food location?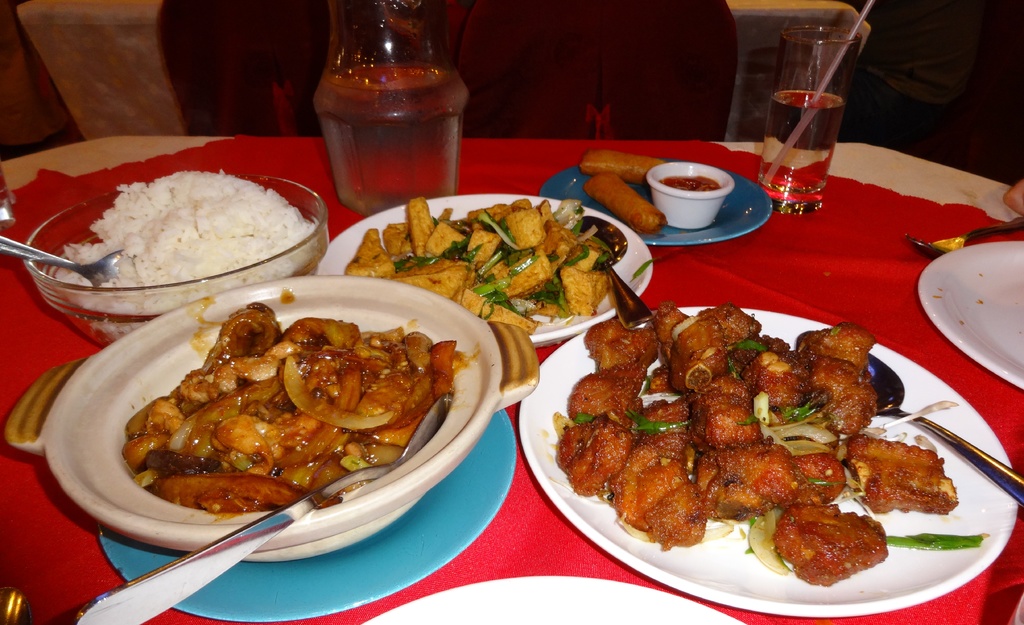
x1=141 y1=292 x2=477 y2=525
